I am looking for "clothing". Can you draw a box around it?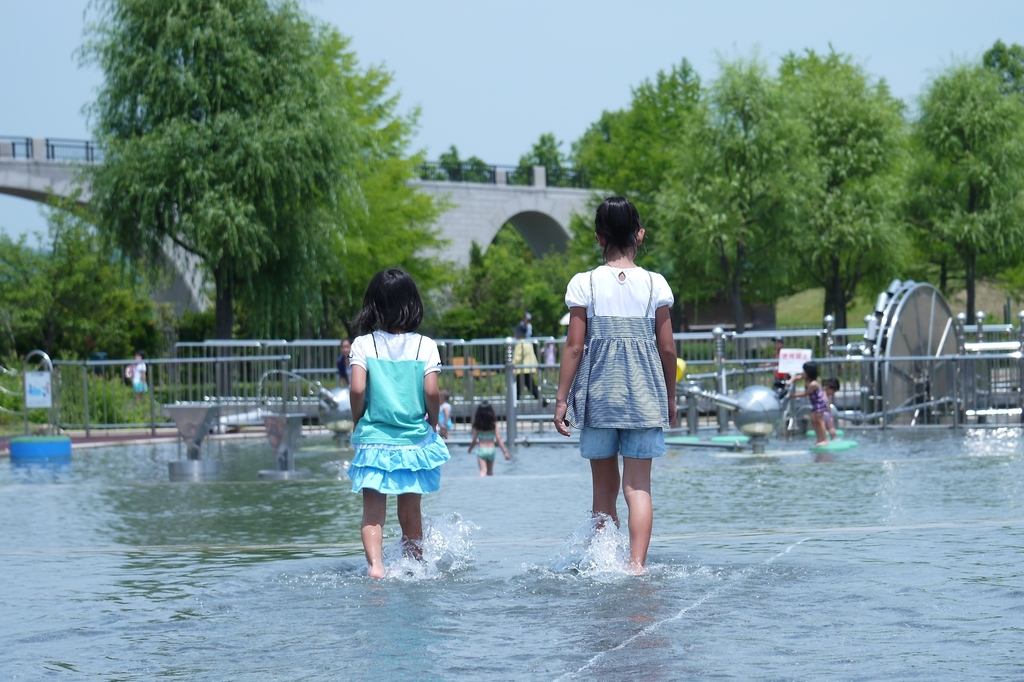
Sure, the bounding box is locate(342, 328, 450, 492).
